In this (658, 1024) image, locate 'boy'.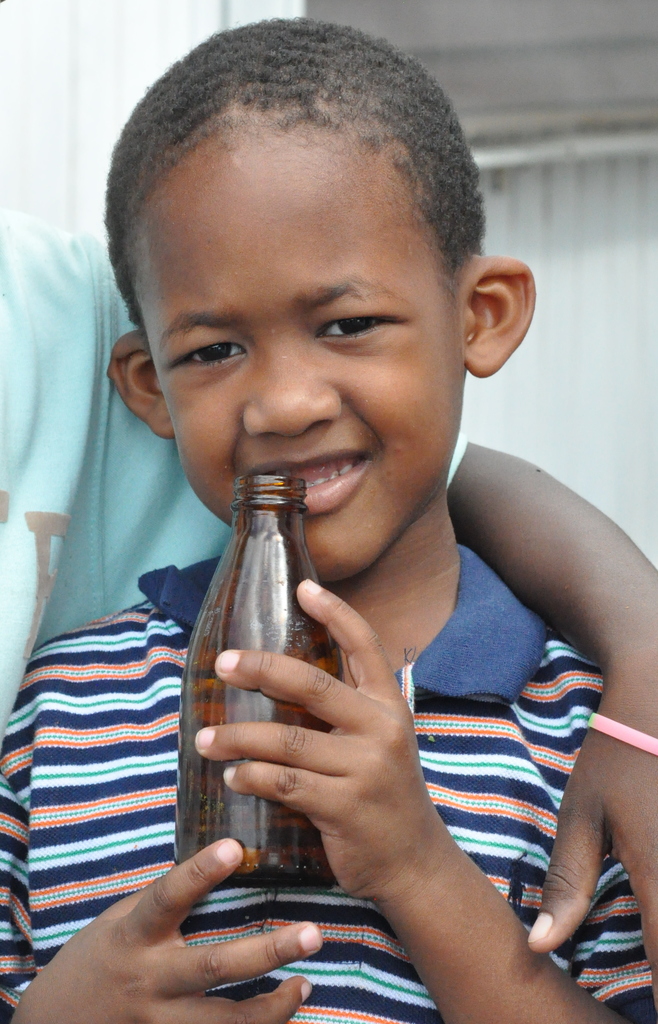
Bounding box: <box>81,51,631,1023</box>.
